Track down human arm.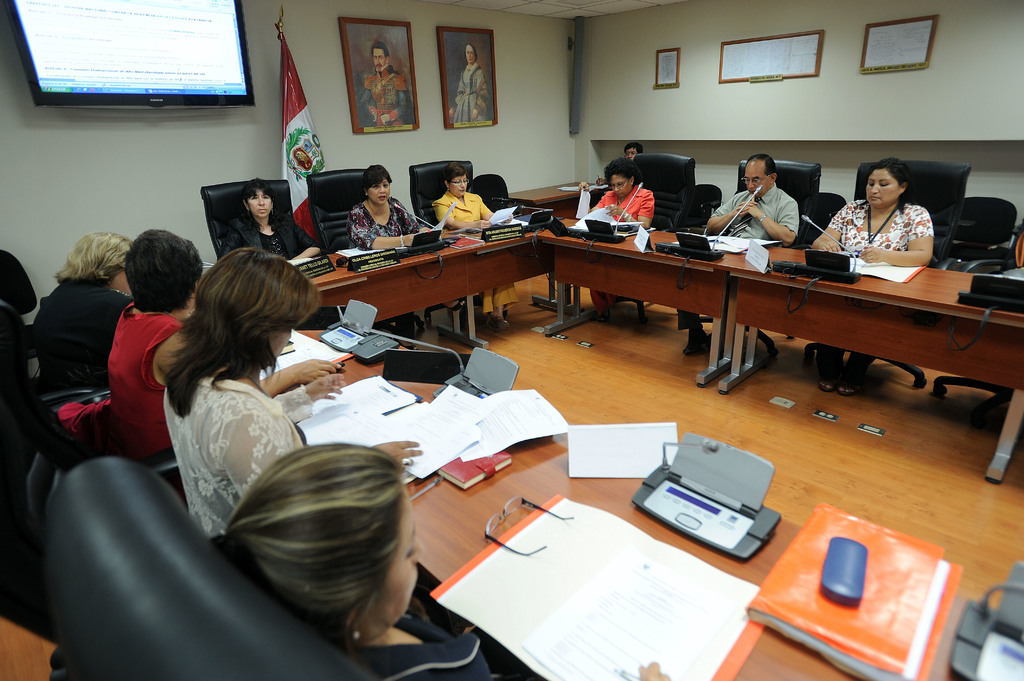
Tracked to left=806, top=198, right=849, bottom=251.
